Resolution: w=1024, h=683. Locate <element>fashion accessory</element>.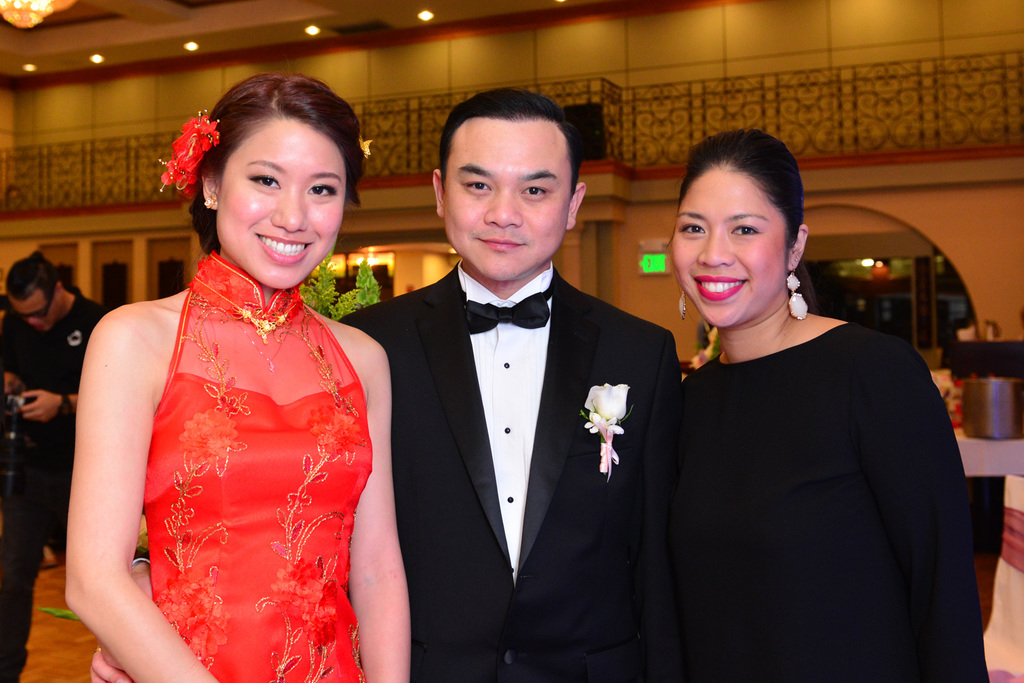
box(13, 293, 54, 317).
